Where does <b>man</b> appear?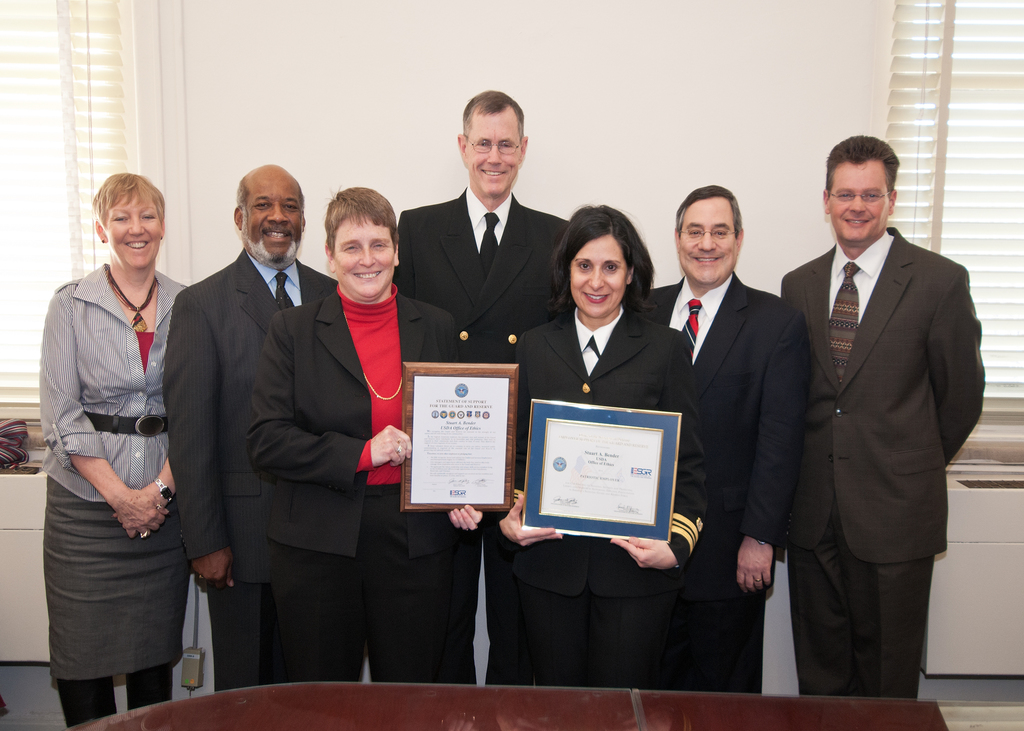
Appears at (399,91,572,682).
